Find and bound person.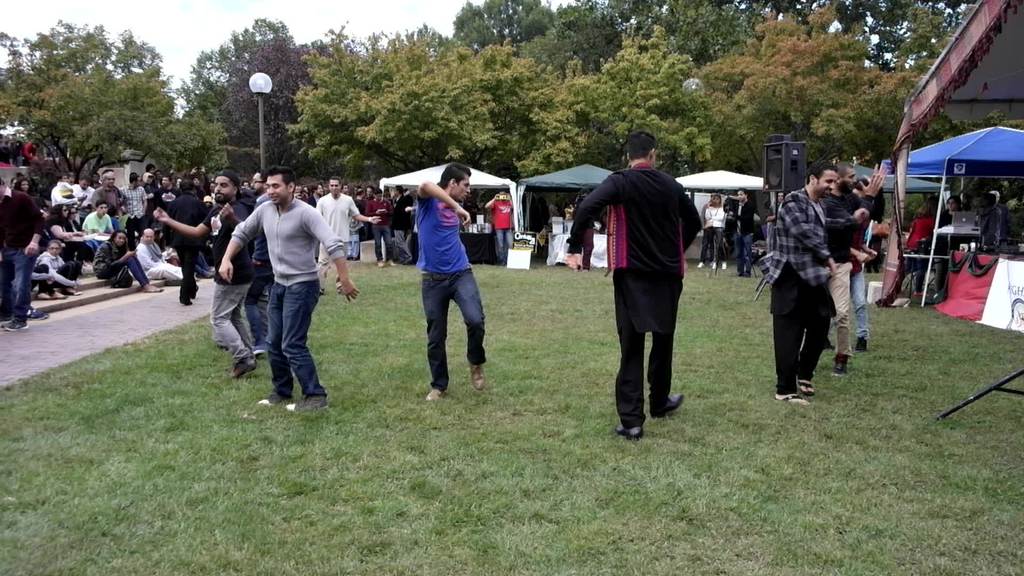
Bound: {"left": 216, "top": 166, "right": 360, "bottom": 413}.
